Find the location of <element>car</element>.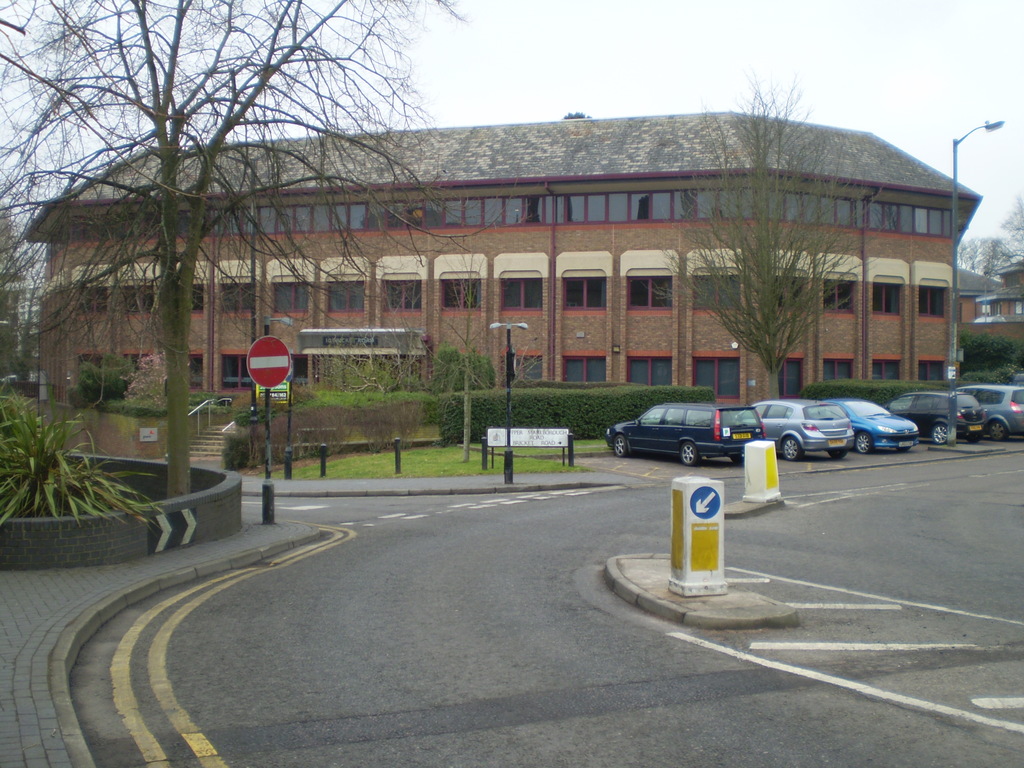
Location: [879,390,987,445].
